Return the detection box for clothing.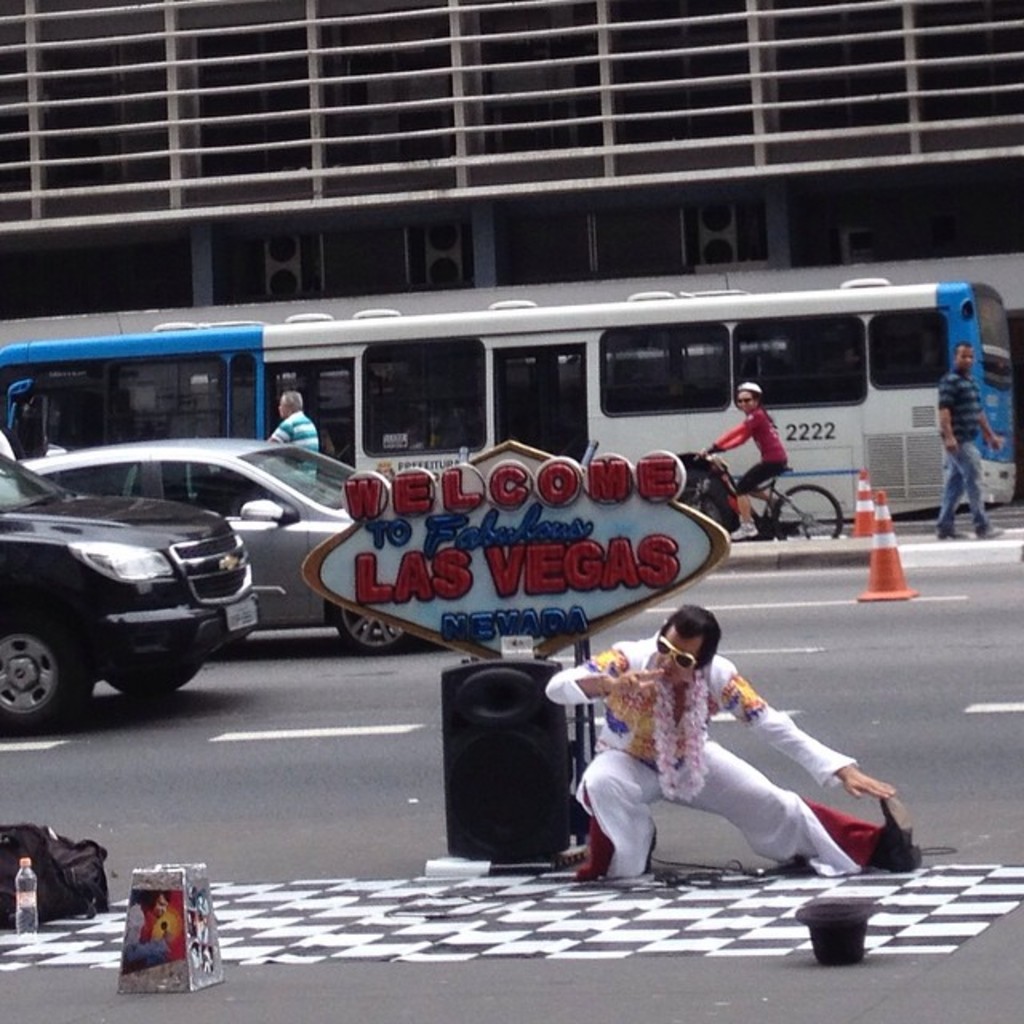
locate(949, 379, 986, 526).
